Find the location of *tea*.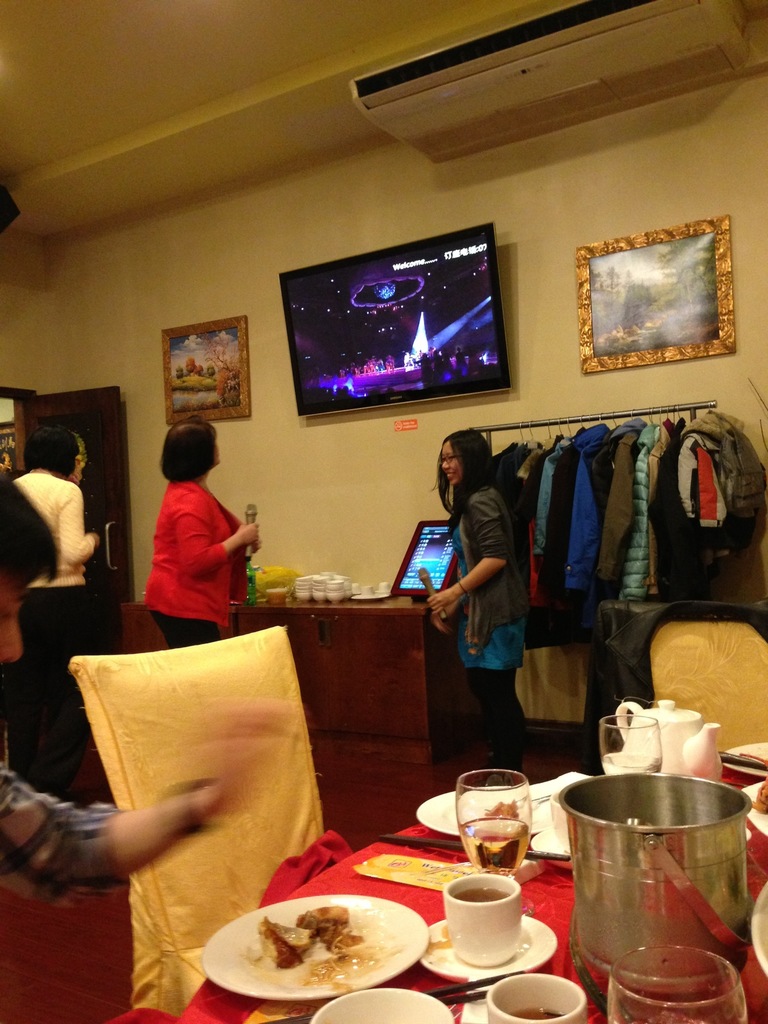
Location: pyautogui.locateOnScreen(506, 1005, 567, 1023).
